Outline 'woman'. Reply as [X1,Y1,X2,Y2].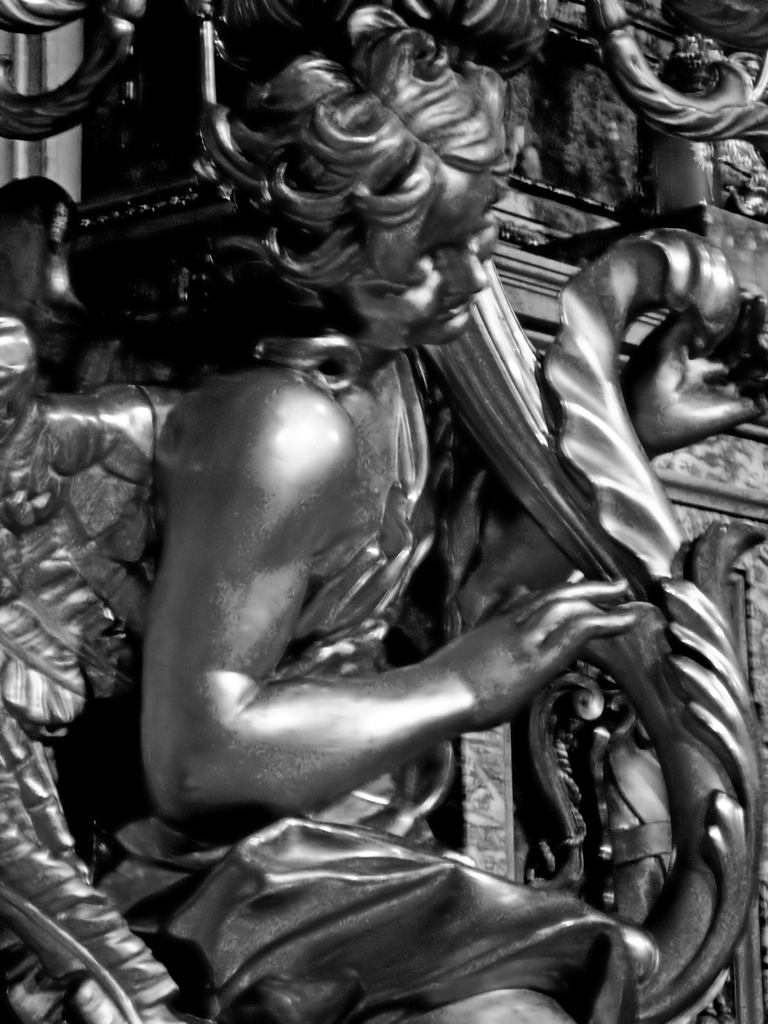
[90,6,632,1023].
